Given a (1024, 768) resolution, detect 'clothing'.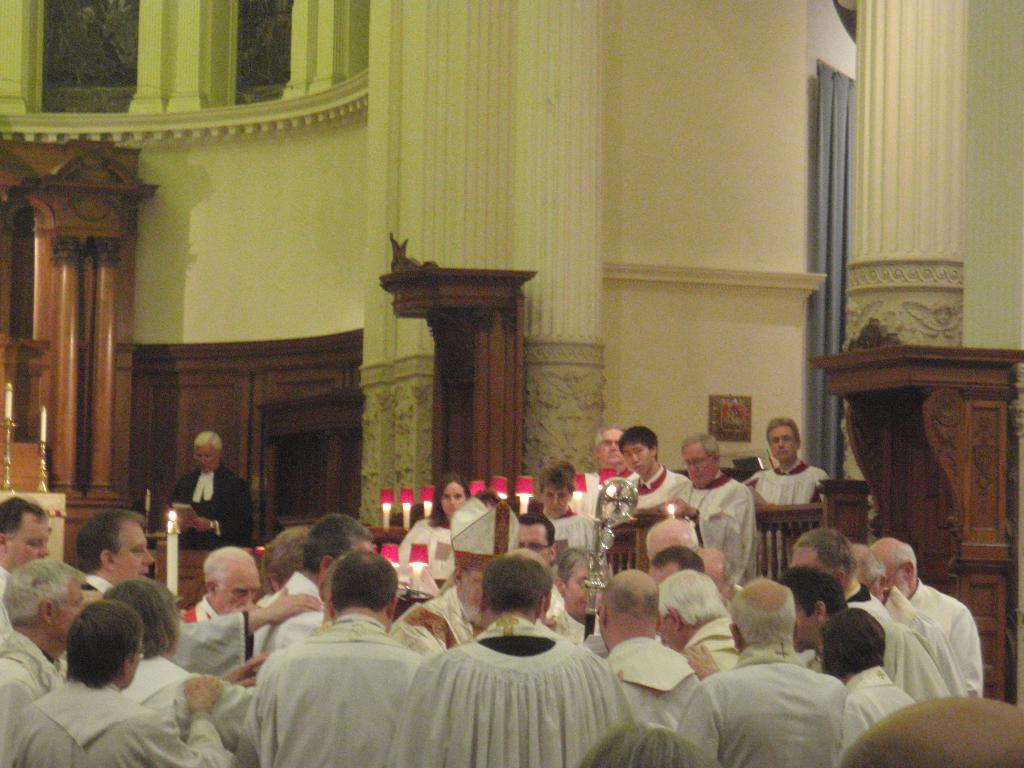
[545,506,604,557].
